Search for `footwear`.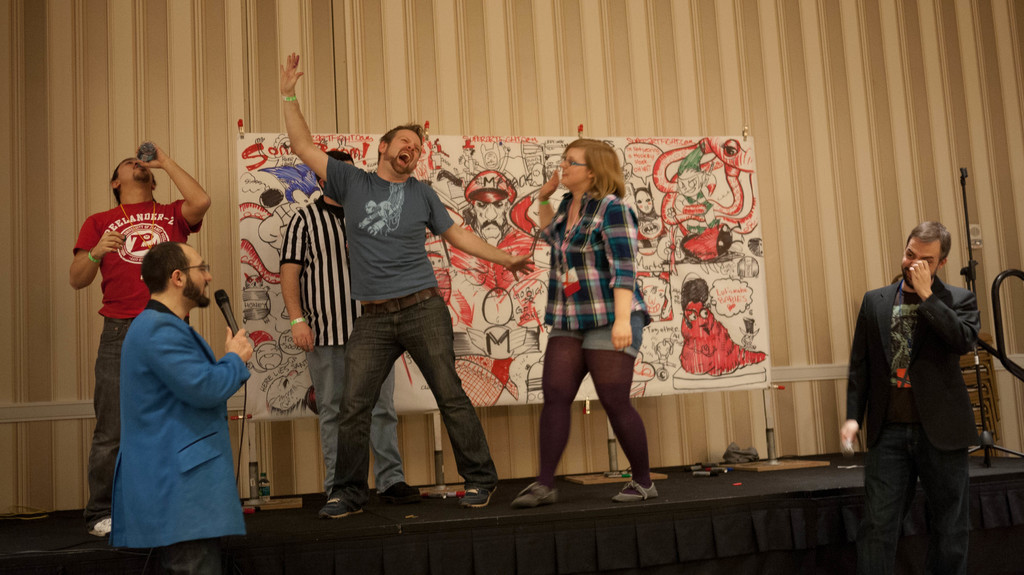
Found at box(313, 494, 364, 522).
